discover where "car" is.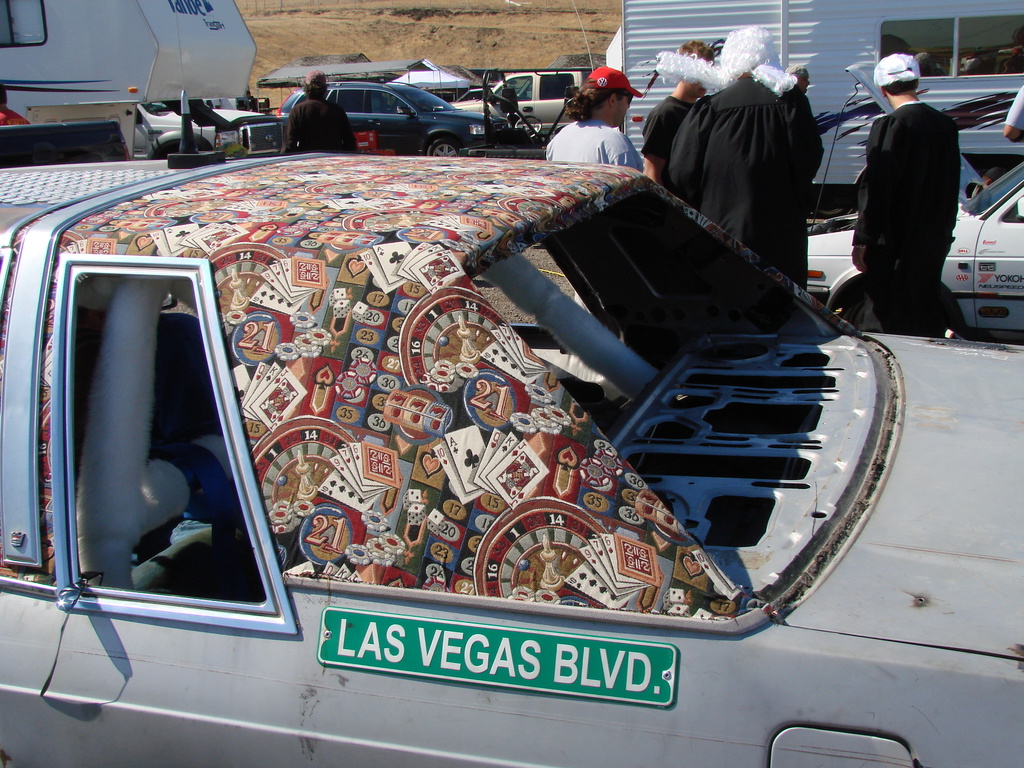
Discovered at bbox=[282, 80, 499, 152].
